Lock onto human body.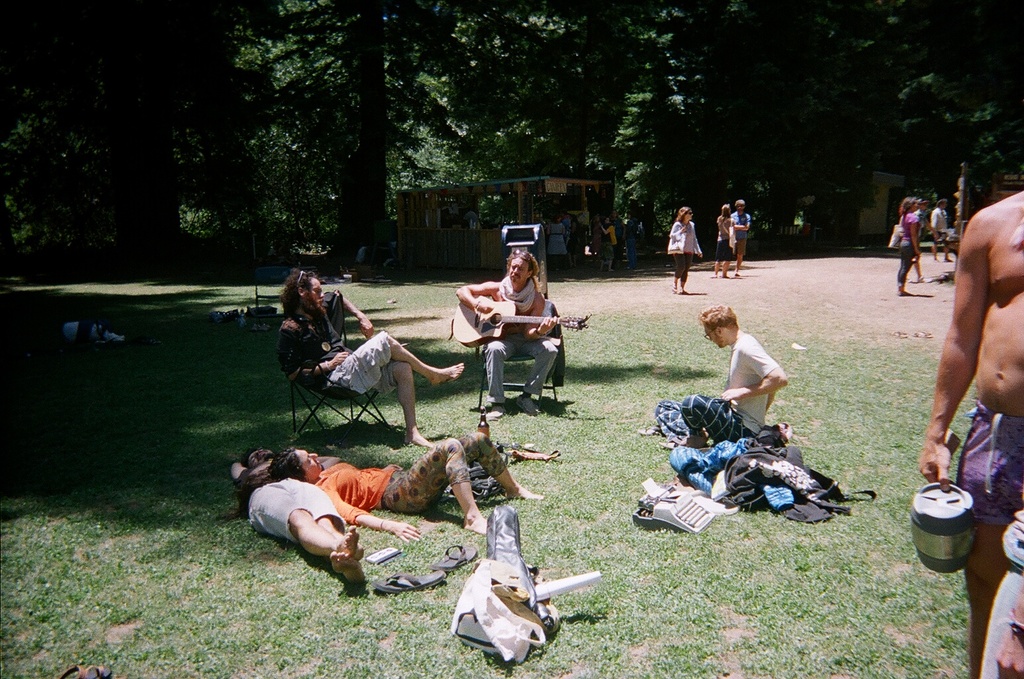
Locked: <box>665,219,702,295</box>.
